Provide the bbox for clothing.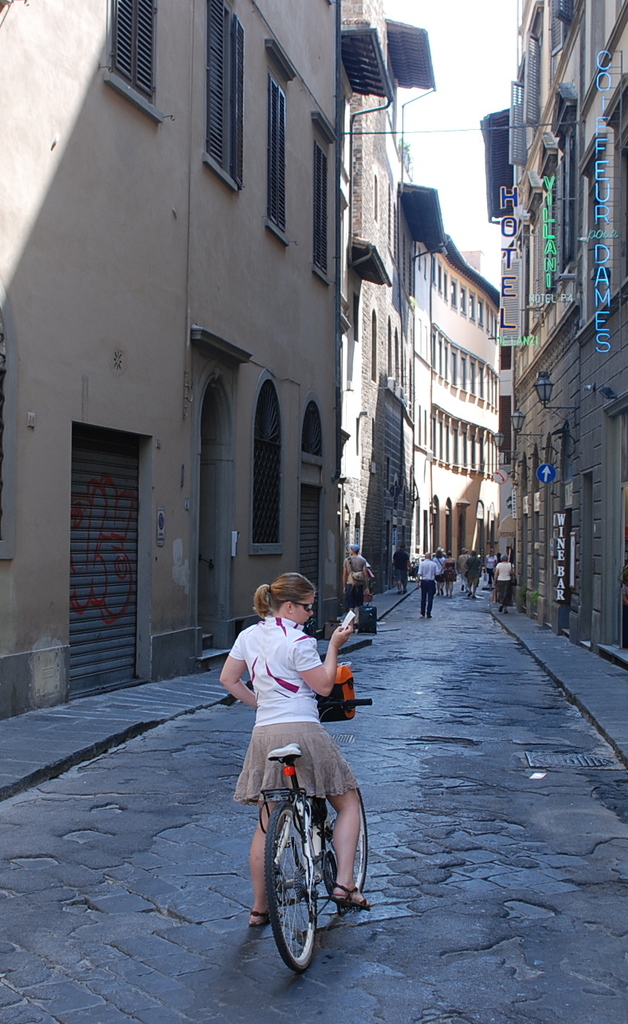
l=228, t=612, r=347, b=814.
